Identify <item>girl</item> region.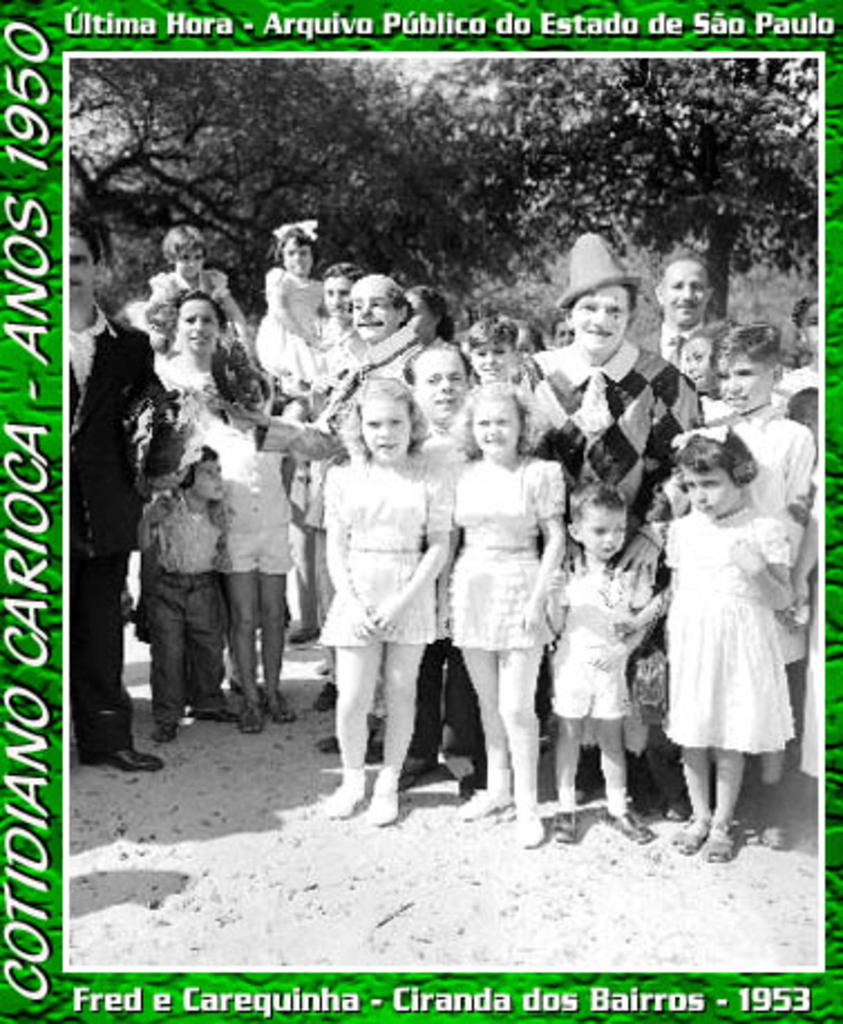
Region: BBox(664, 425, 794, 867).
